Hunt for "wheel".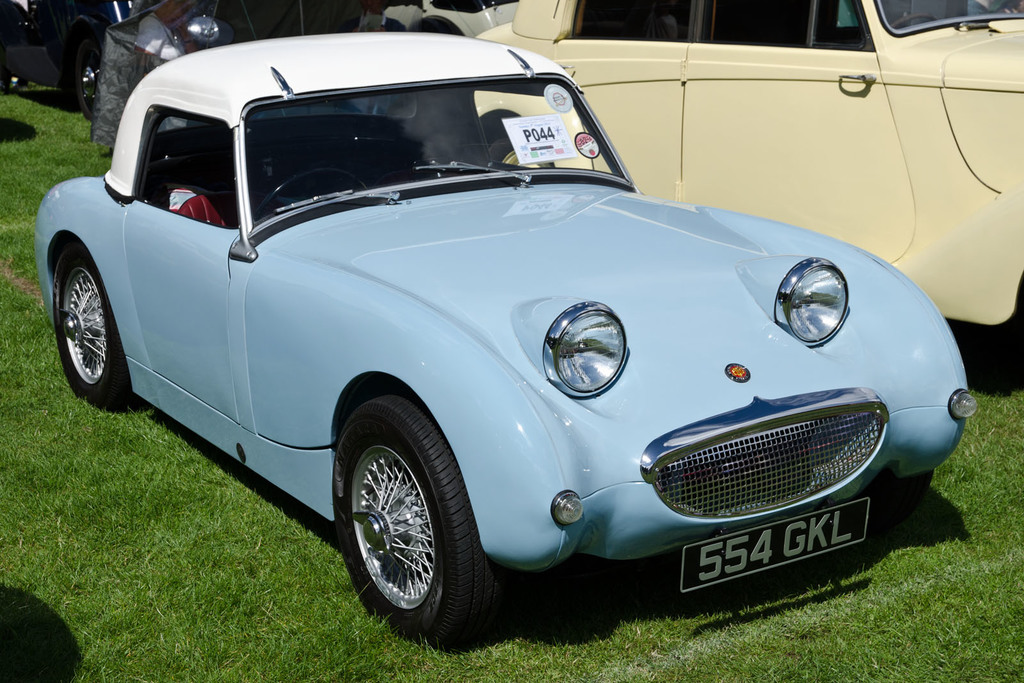
Hunted down at crop(847, 469, 929, 538).
